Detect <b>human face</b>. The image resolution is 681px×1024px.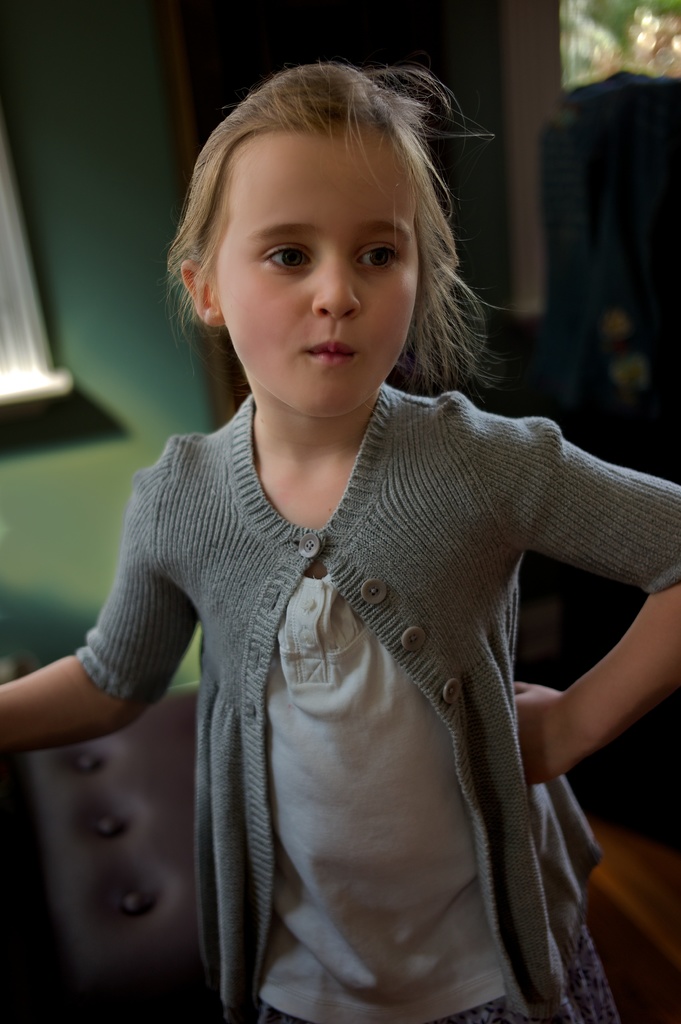
[left=212, top=127, right=422, bottom=417].
